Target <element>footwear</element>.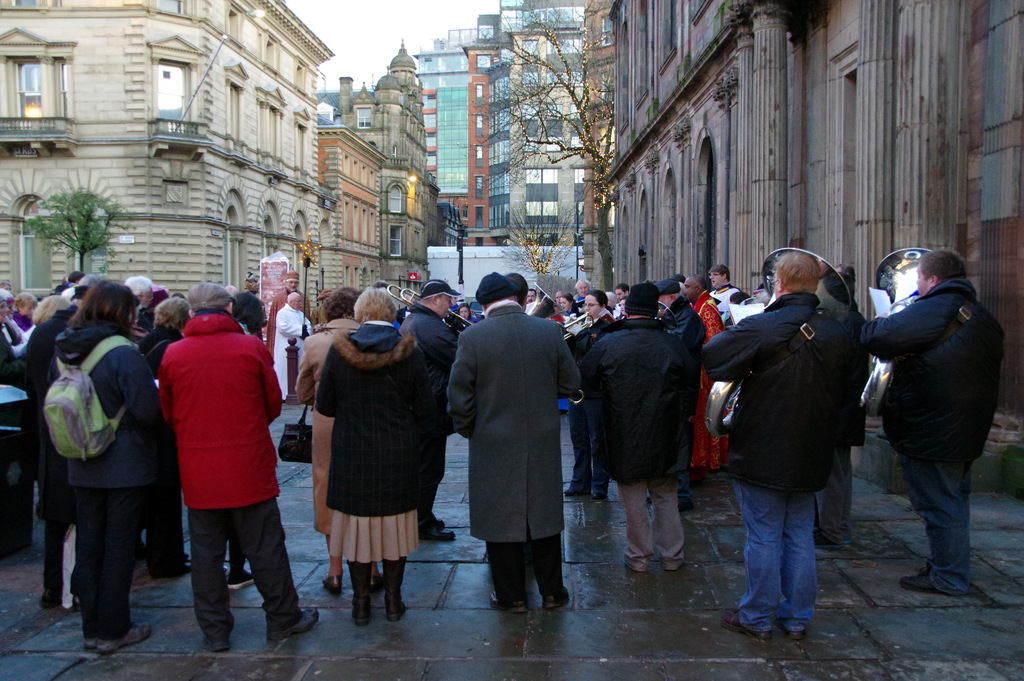
Target region: locate(776, 603, 804, 637).
